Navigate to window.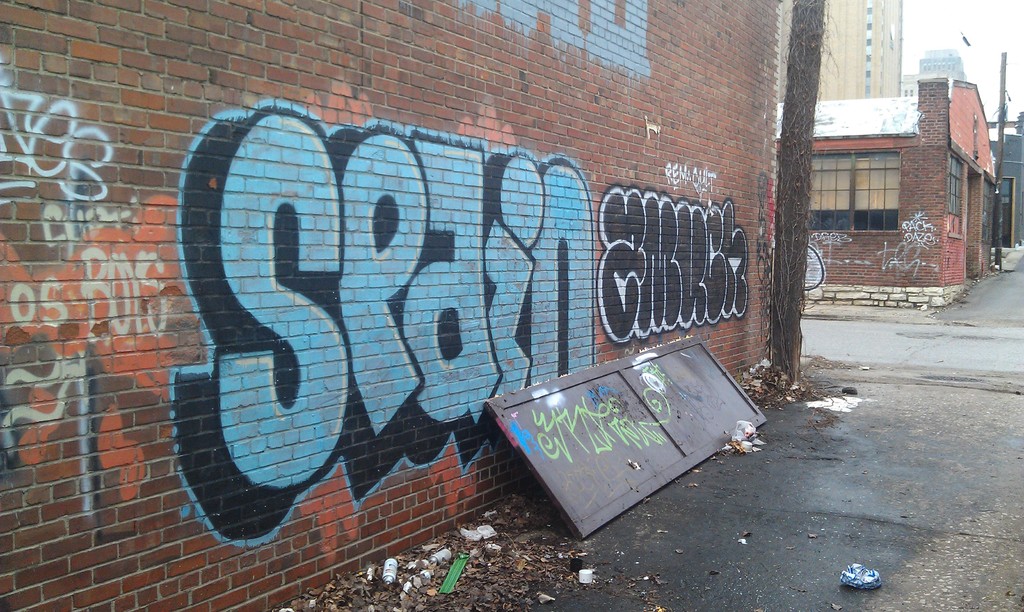
Navigation target: {"x1": 909, "y1": 89, "x2": 912, "y2": 97}.
